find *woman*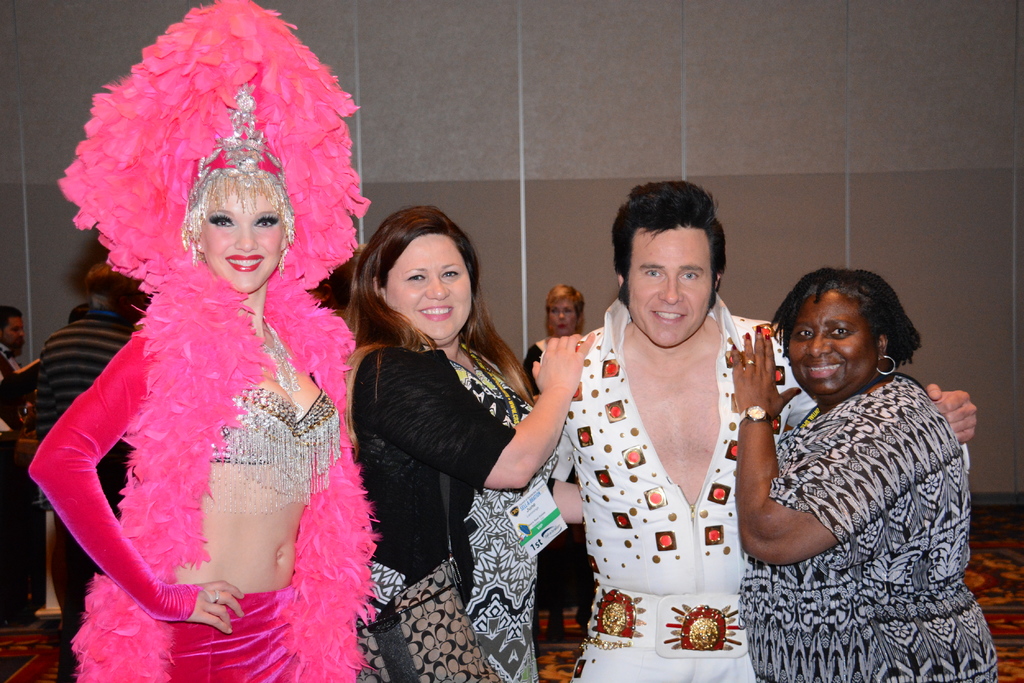
left=522, top=284, right=581, bottom=392
